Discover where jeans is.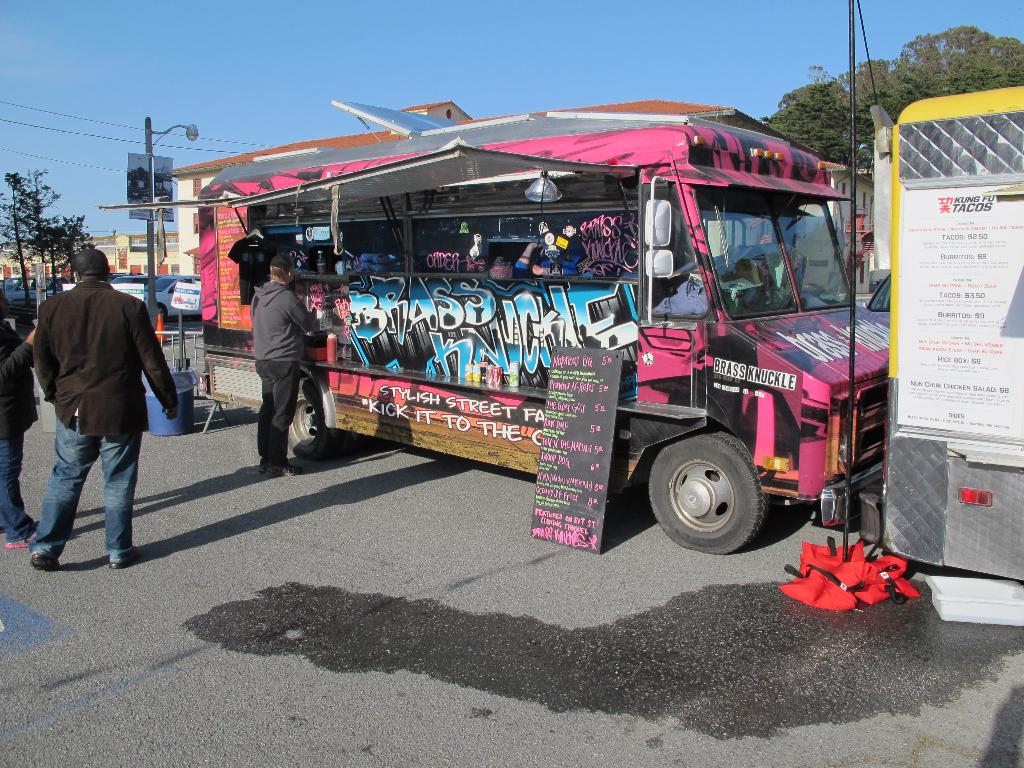
Discovered at 28, 412, 156, 566.
